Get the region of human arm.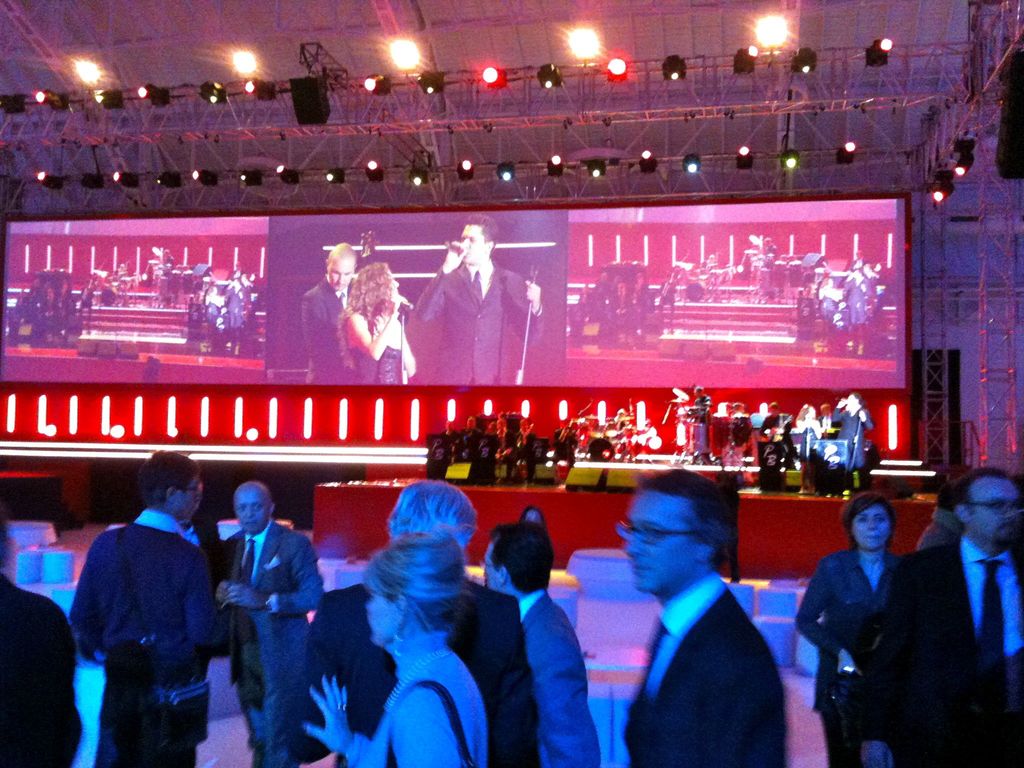
region(504, 271, 548, 352).
